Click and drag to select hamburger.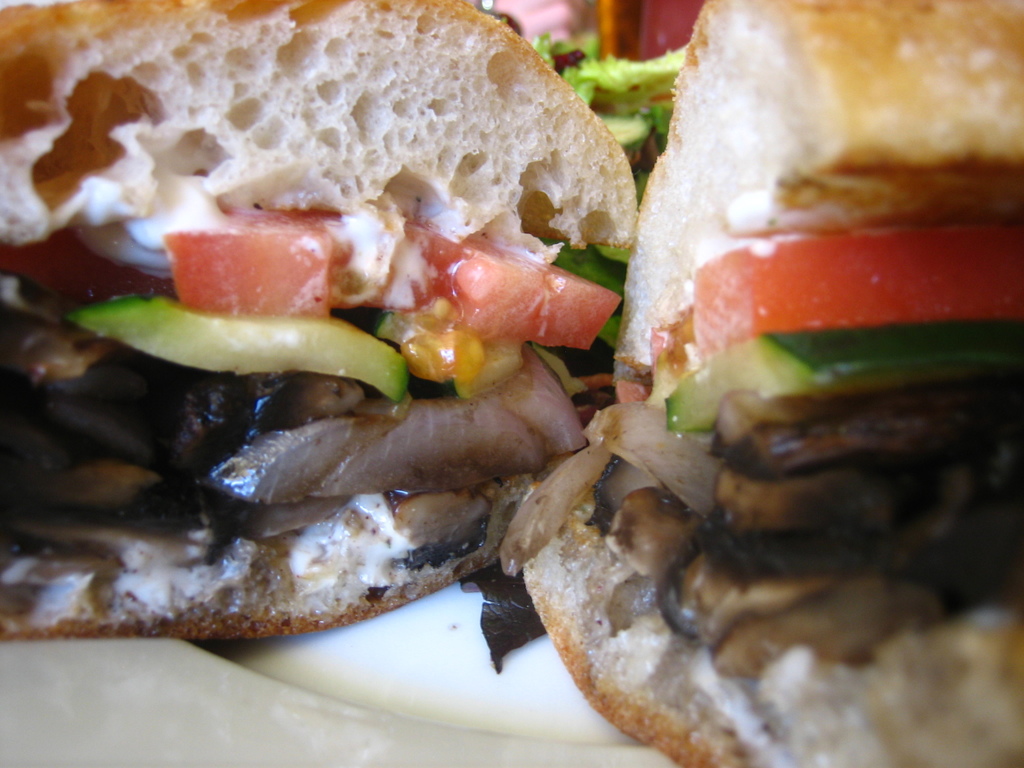
Selection: (0, 0, 641, 643).
